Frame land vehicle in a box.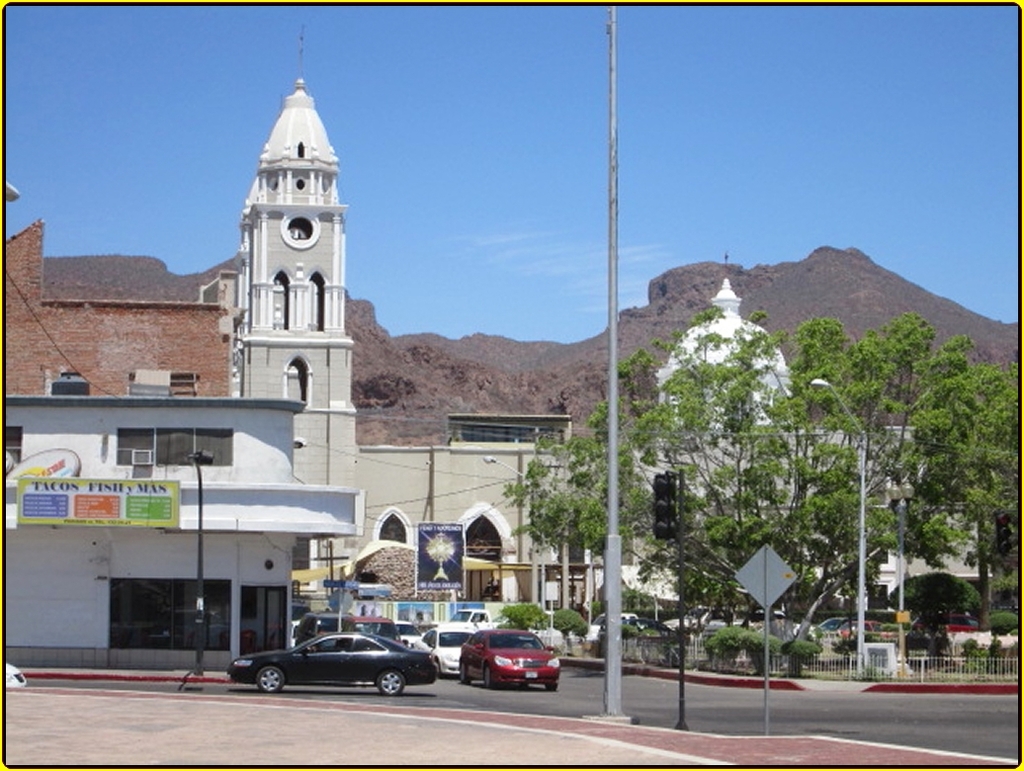
bbox(427, 625, 475, 676).
